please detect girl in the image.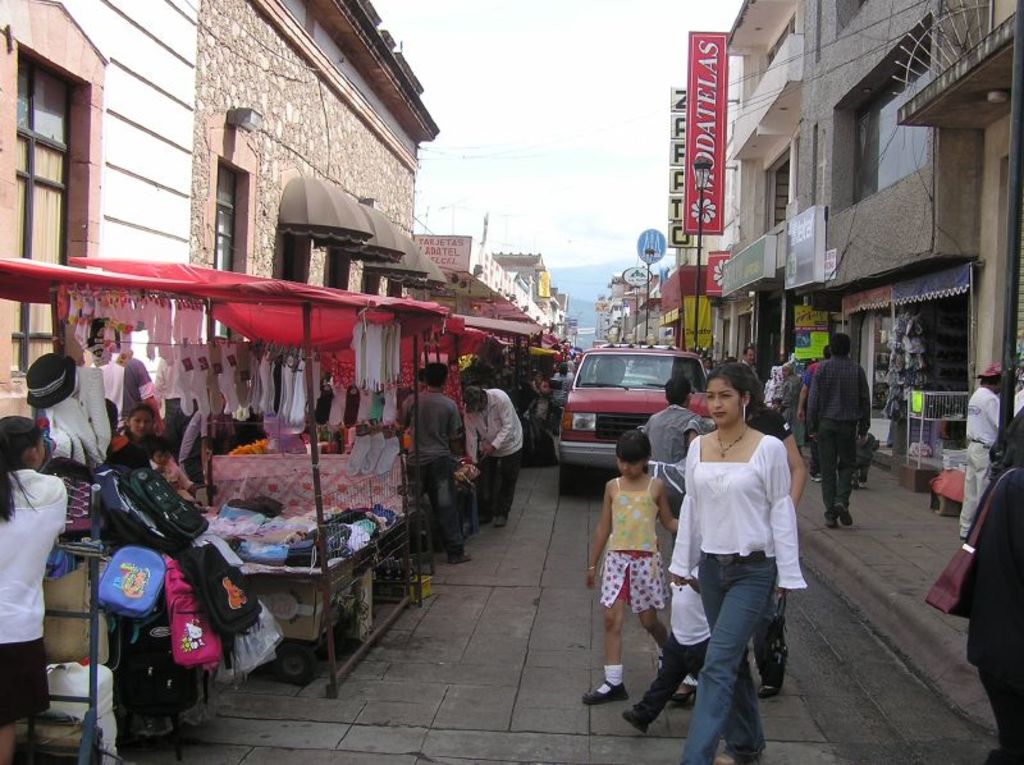
0, 418, 69, 764.
